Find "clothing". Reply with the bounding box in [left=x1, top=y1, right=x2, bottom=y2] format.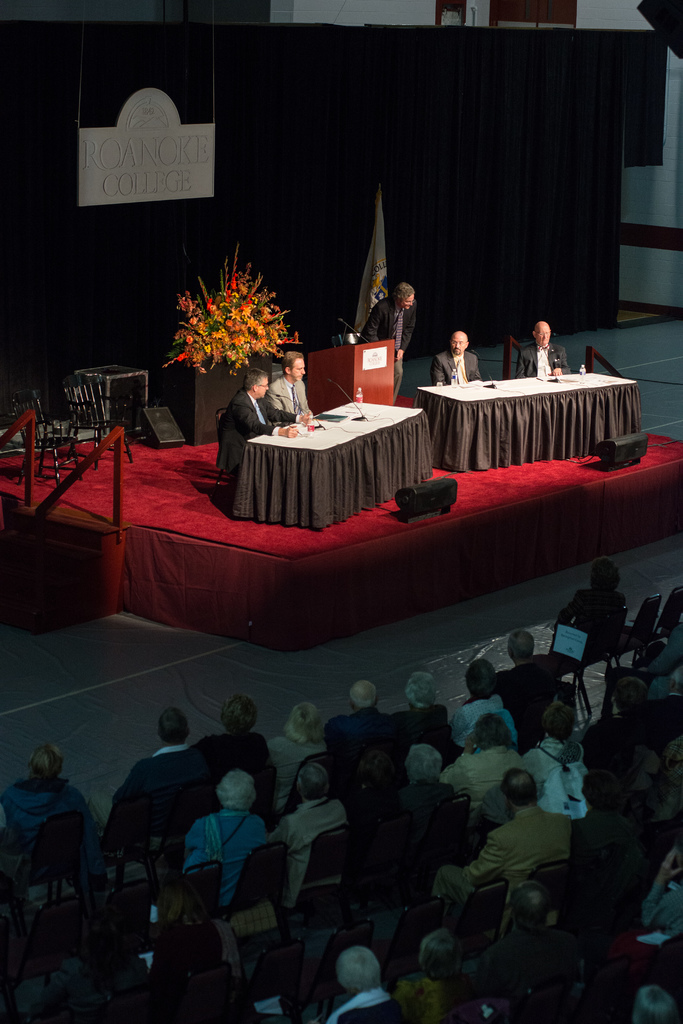
[left=264, top=731, right=319, bottom=799].
